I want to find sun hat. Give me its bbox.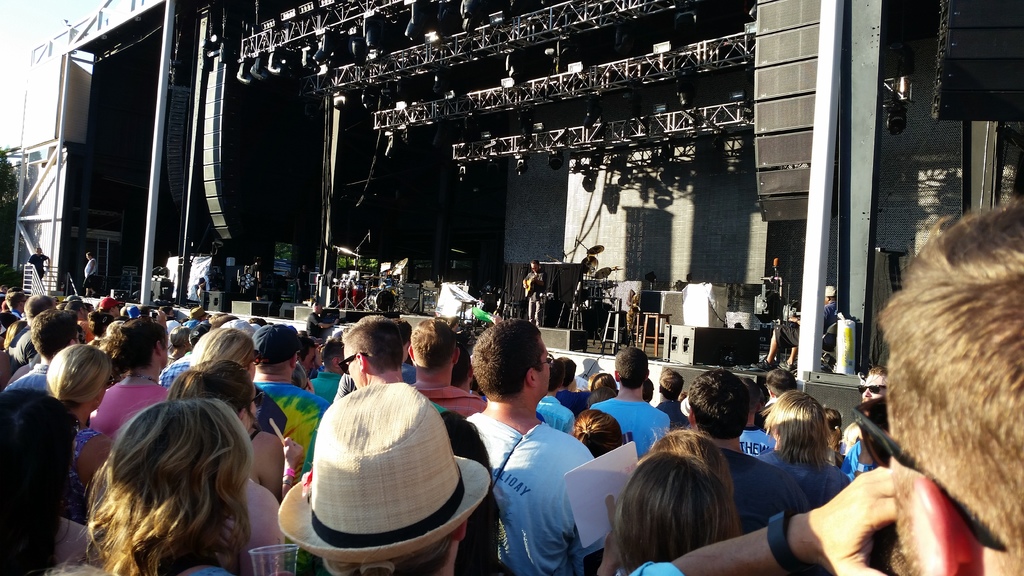
Rect(163, 314, 184, 344).
